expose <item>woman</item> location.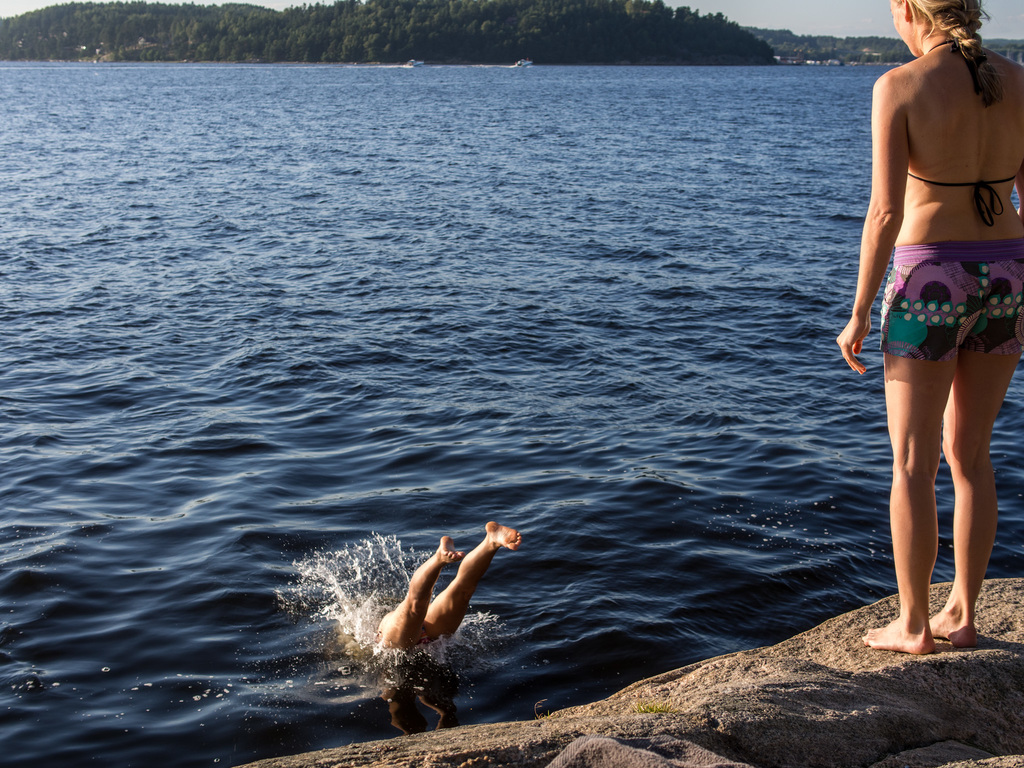
Exposed at box=[830, 0, 1023, 660].
